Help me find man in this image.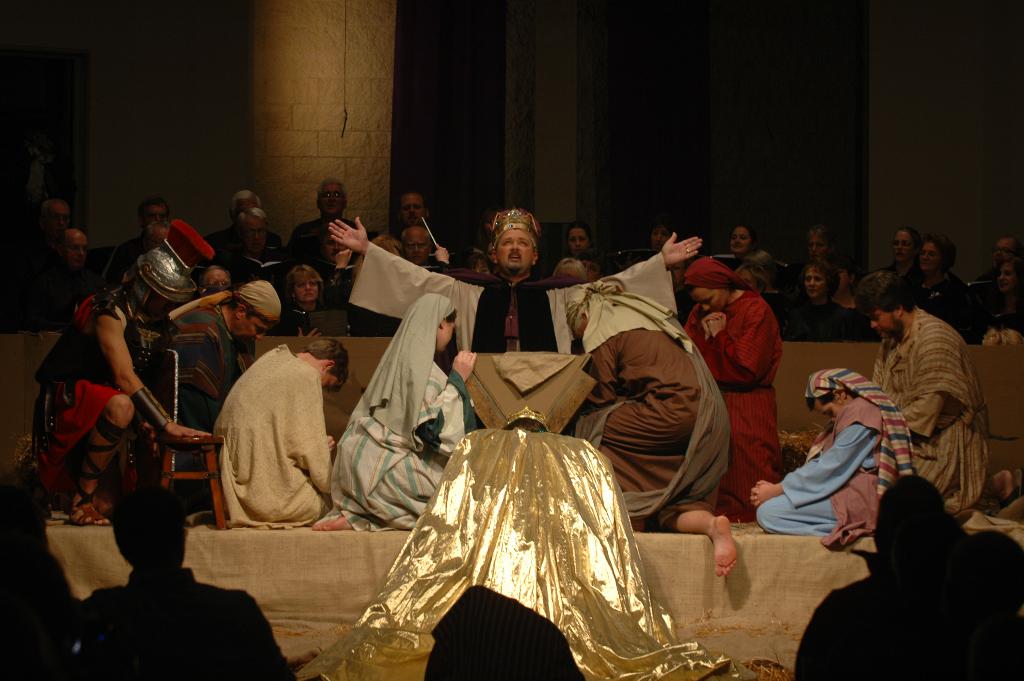
Found it: box=[383, 220, 459, 279].
